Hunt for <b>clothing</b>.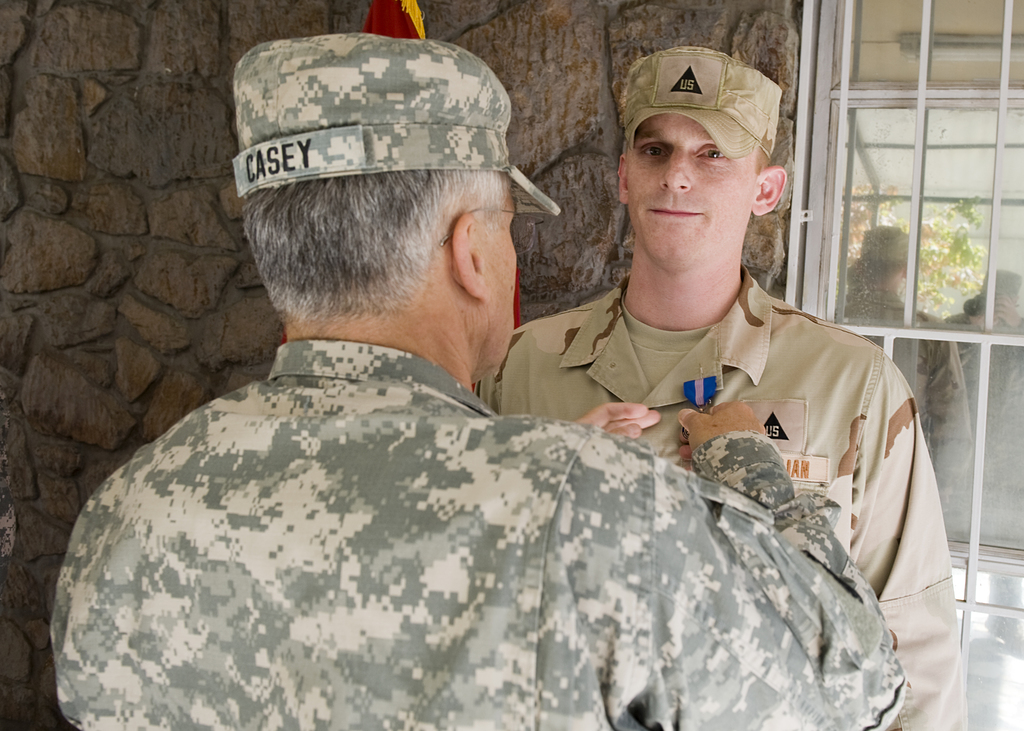
Hunted down at <bbox>466, 269, 966, 729</bbox>.
